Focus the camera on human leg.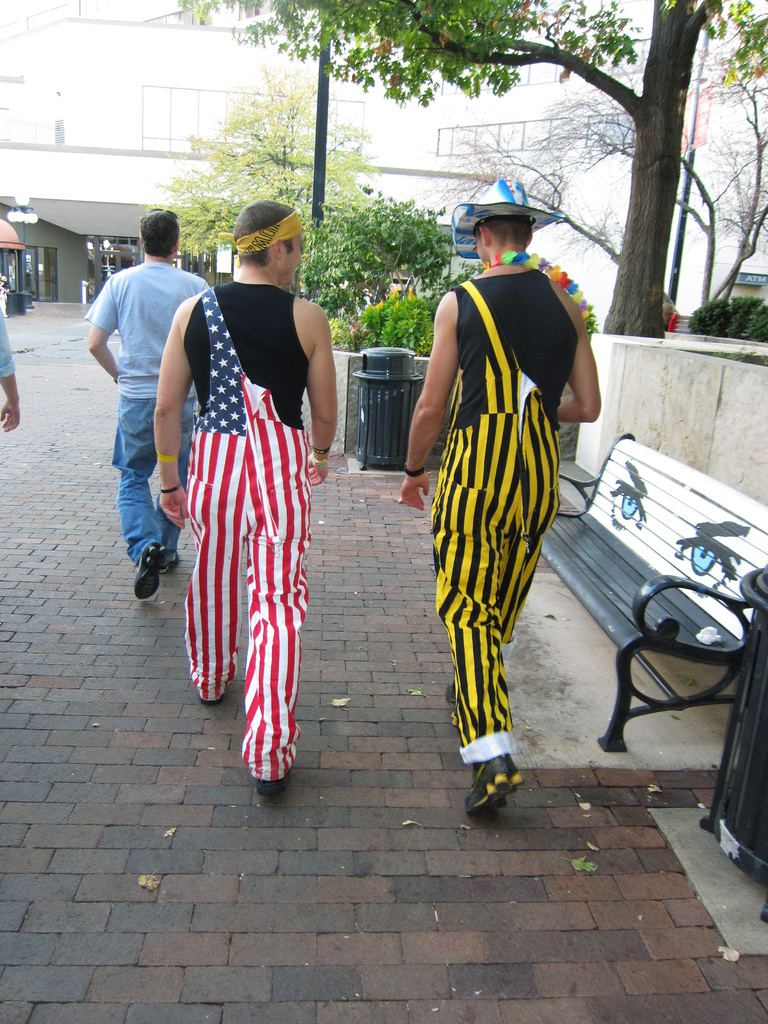
Focus region: <box>436,435,520,819</box>.
